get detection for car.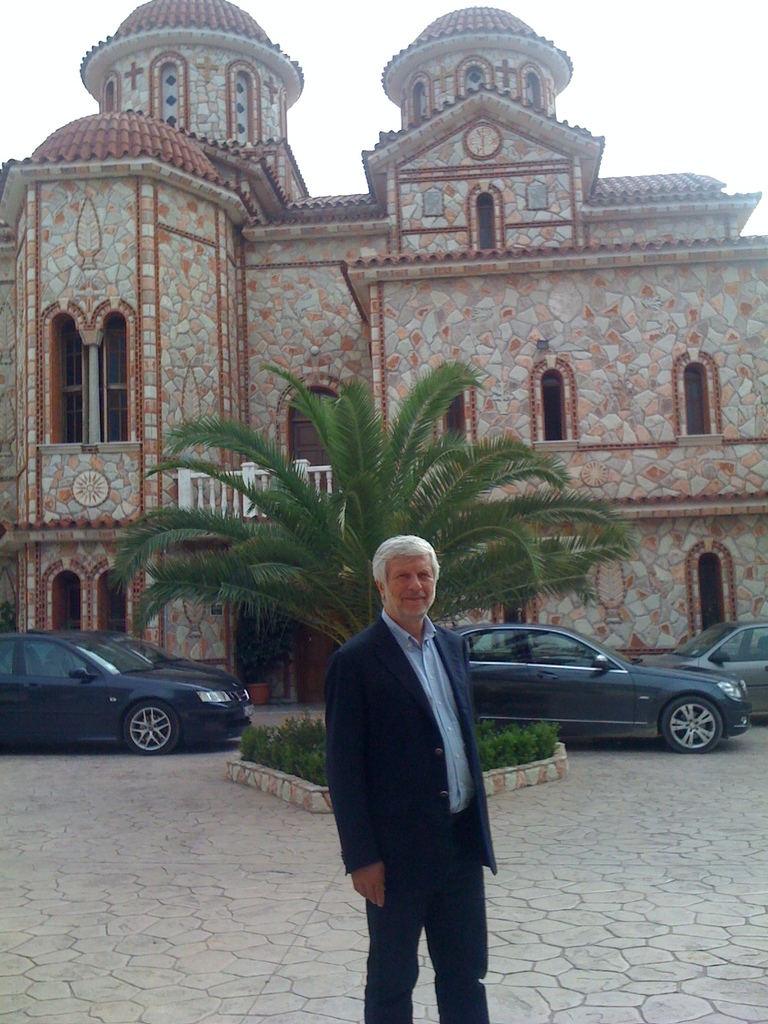
Detection: [left=1, top=609, right=259, bottom=765].
